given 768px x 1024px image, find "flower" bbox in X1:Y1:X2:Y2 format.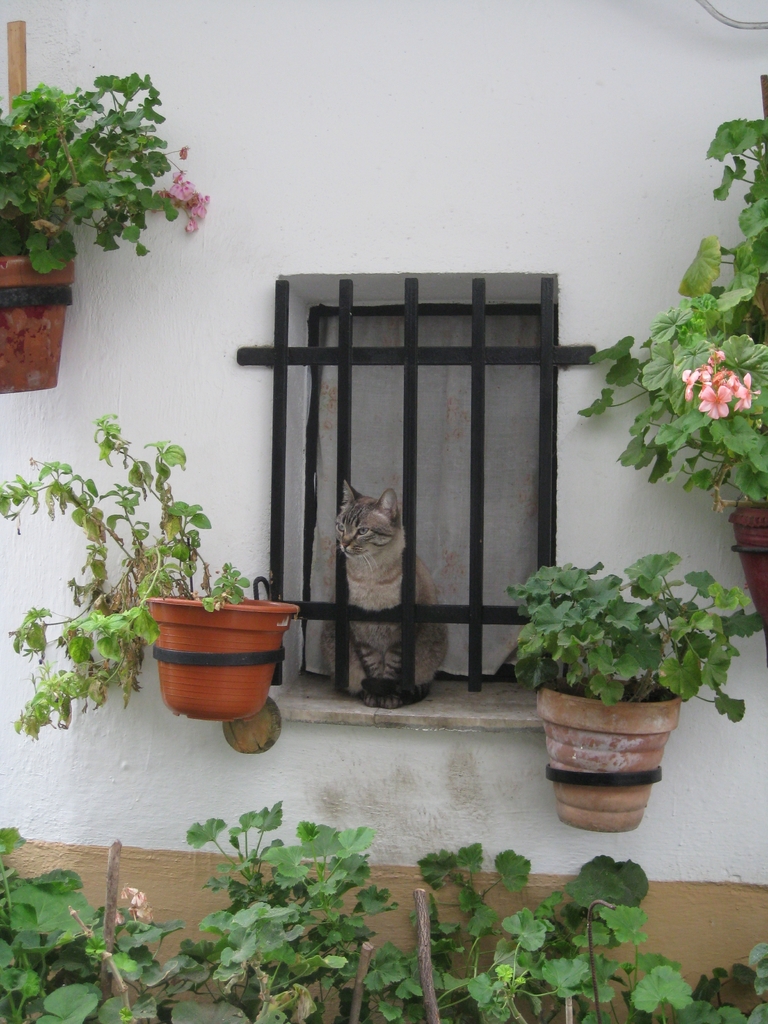
696:356:711:380.
